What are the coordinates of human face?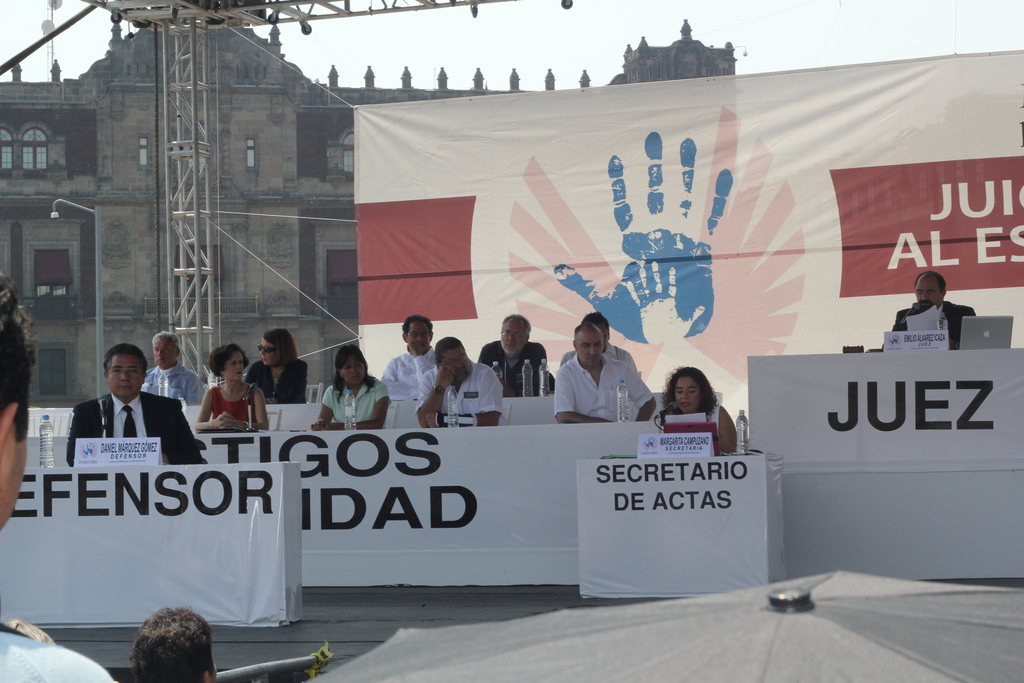
<region>676, 379, 700, 416</region>.
